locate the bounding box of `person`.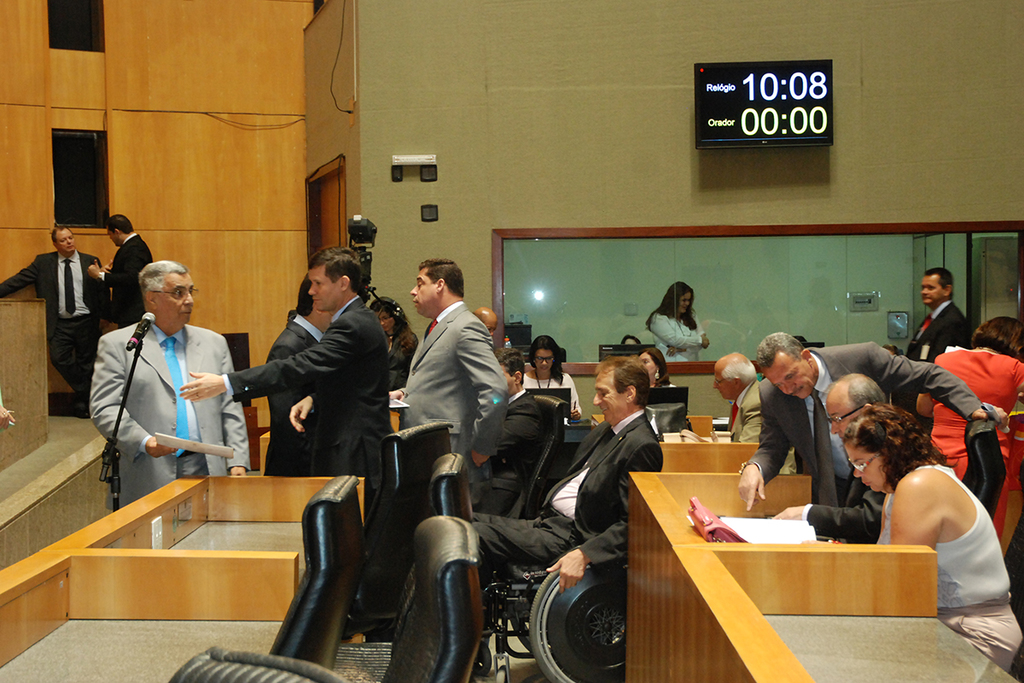
Bounding box: bbox=(265, 271, 335, 484).
